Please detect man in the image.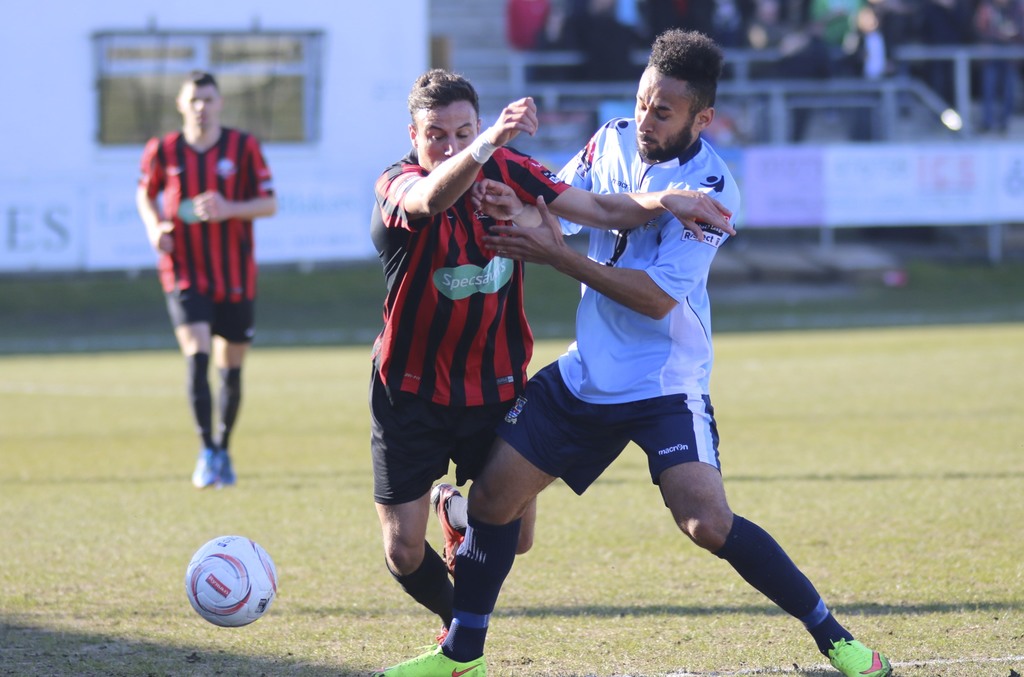
locate(373, 28, 894, 676).
